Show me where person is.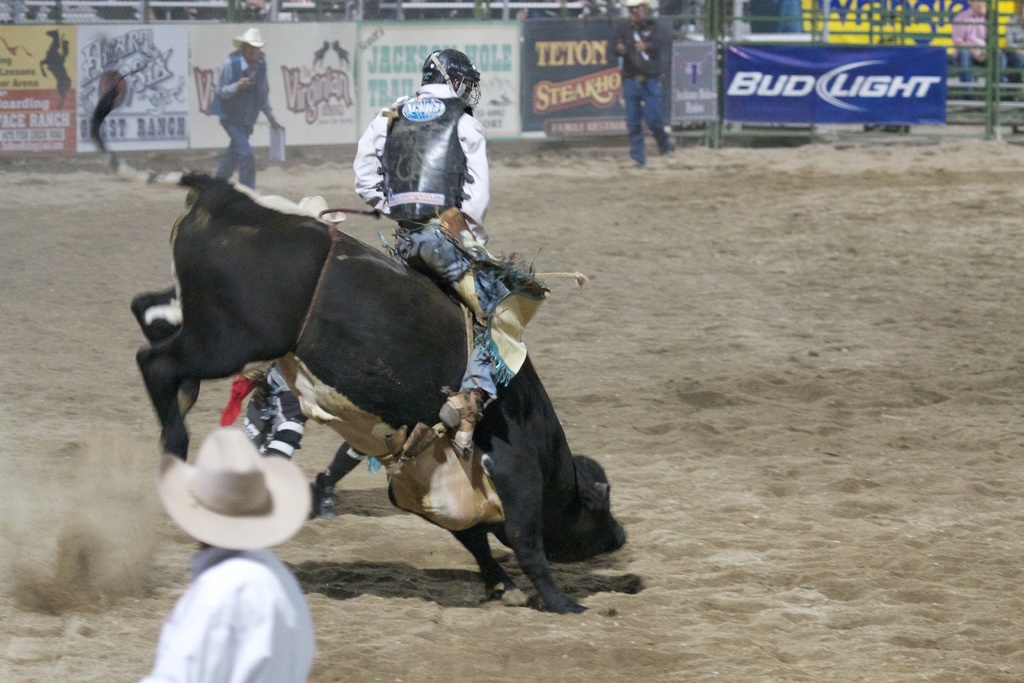
person is at region(950, 0, 1008, 86).
